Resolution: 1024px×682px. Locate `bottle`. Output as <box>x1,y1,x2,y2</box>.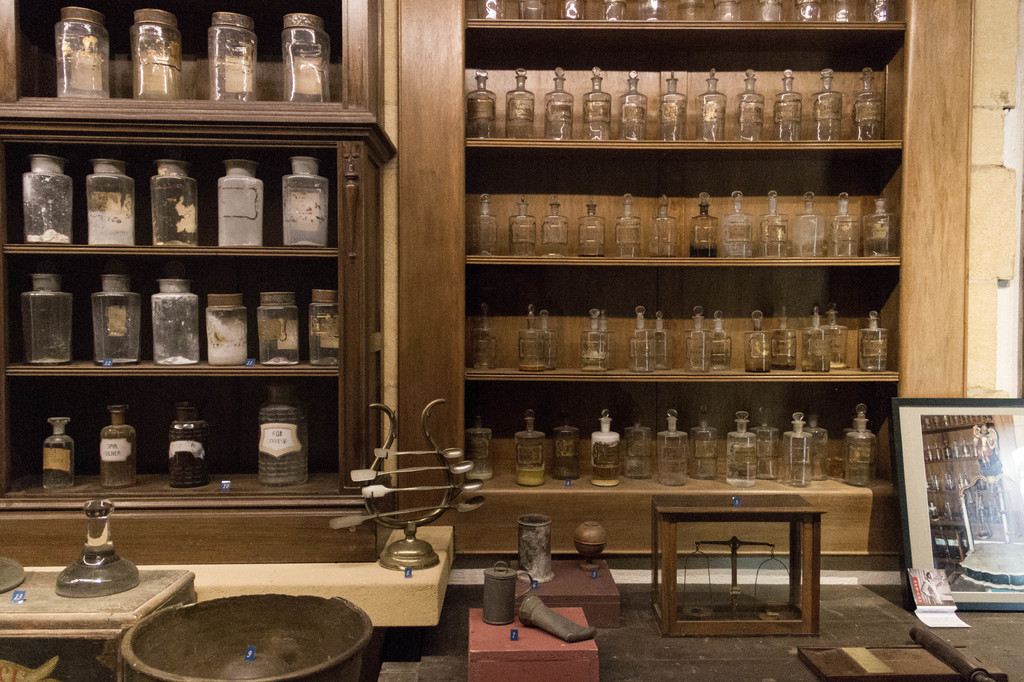
<box>656,408,687,488</box>.
